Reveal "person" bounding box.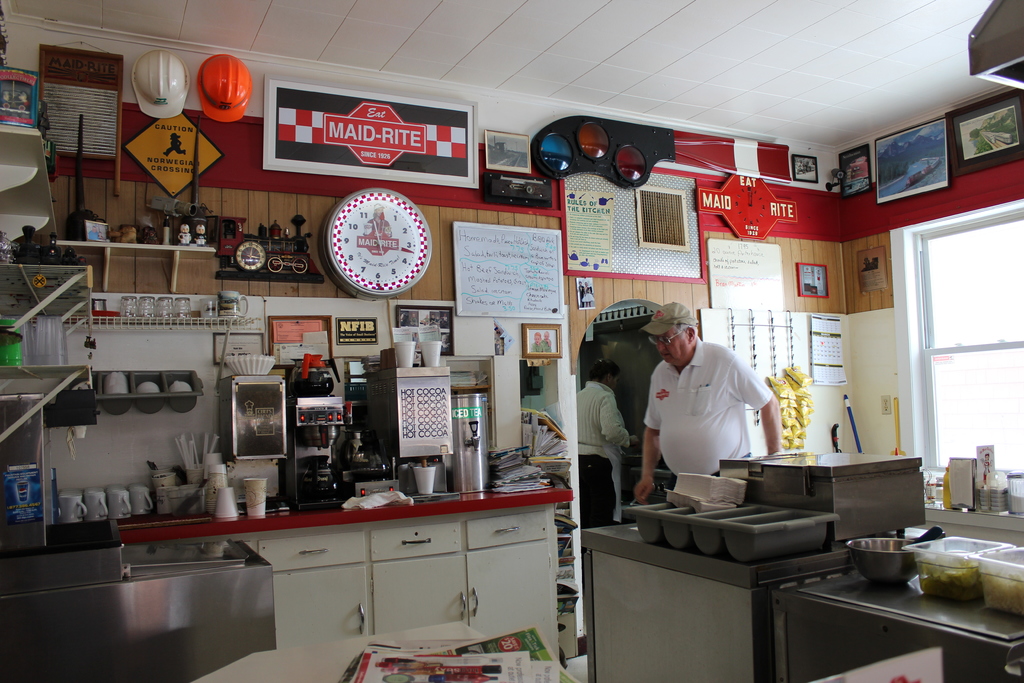
Revealed: 630, 298, 781, 506.
